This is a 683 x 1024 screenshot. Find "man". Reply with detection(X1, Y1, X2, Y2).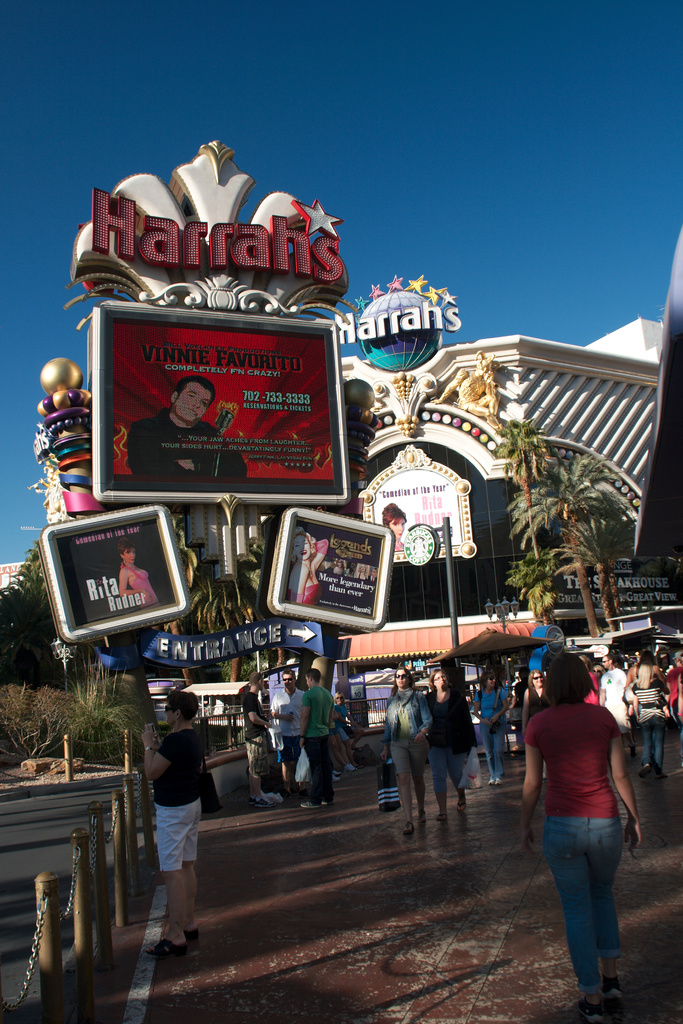
detection(131, 693, 215, 957).
